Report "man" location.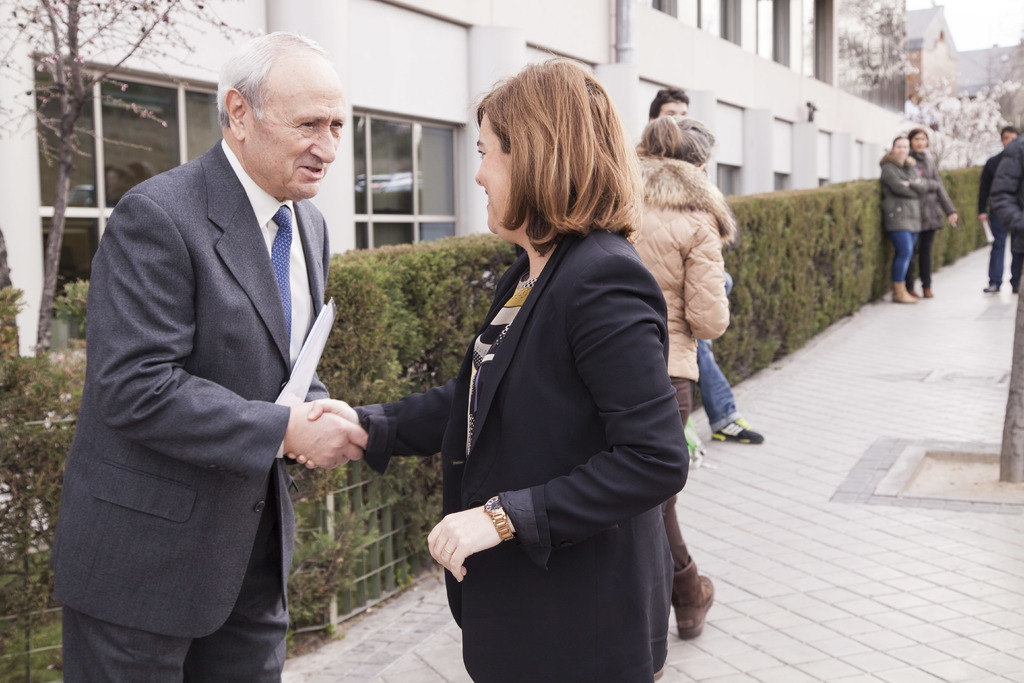
Report: (647, 85, 775, 457).
